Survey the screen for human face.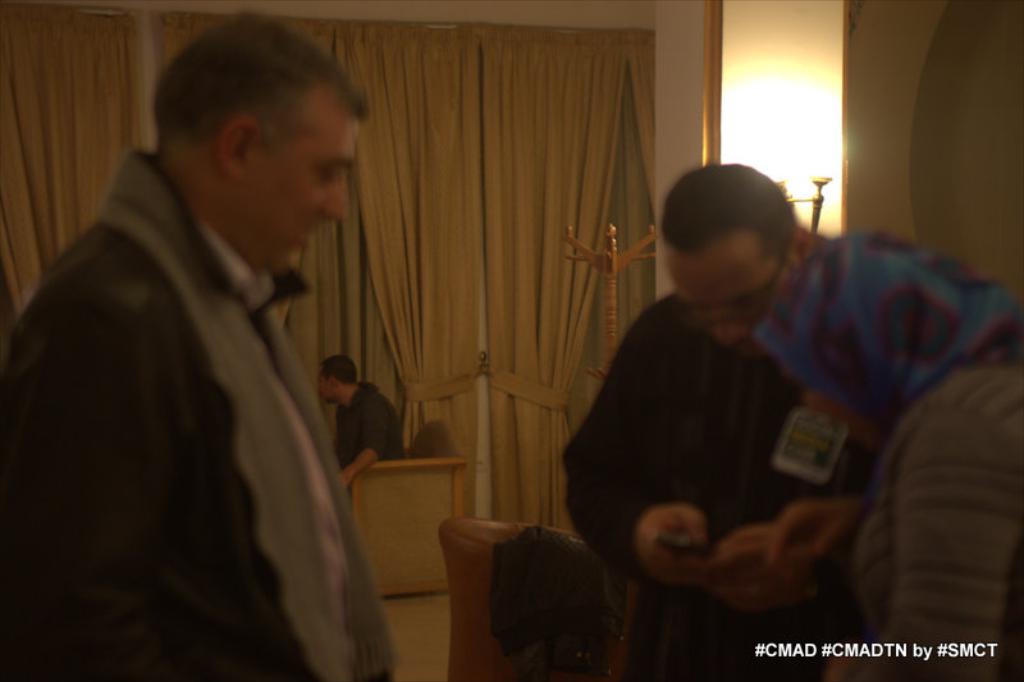
Survey found: bbox=[247, 101, 362, 278].
